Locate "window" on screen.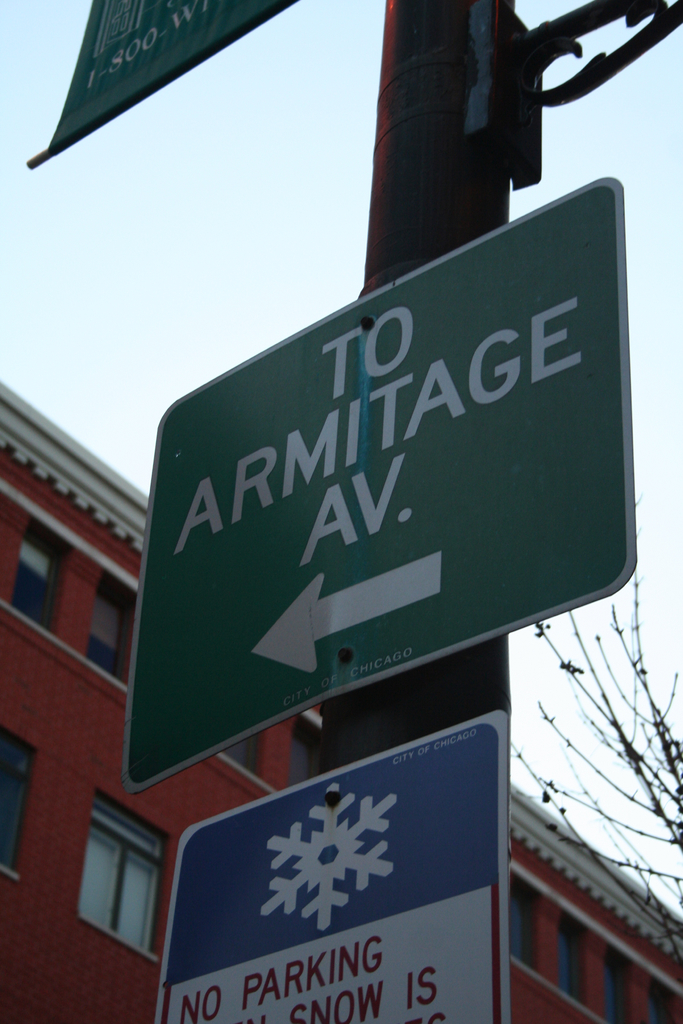
On screen at pyautogui.locateOnScreen(288, 726, 331, 786).
